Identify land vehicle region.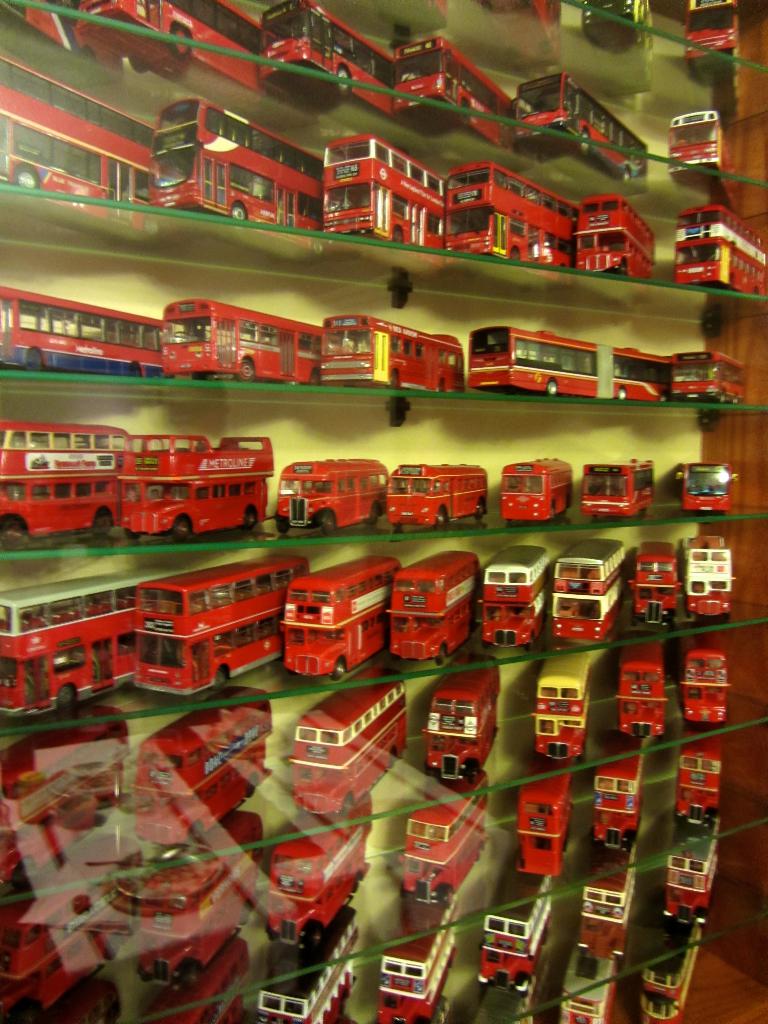
Region: (x1=663, y1=840, x2=708, y2=924).
